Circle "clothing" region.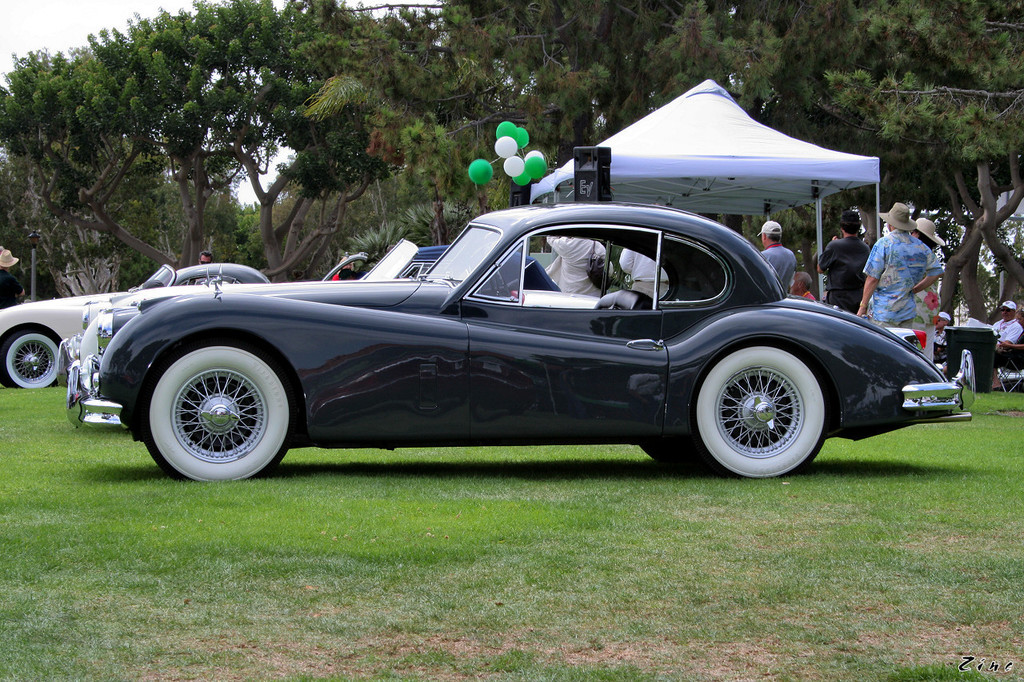
Region: box=[930, 325, 954, 349].
